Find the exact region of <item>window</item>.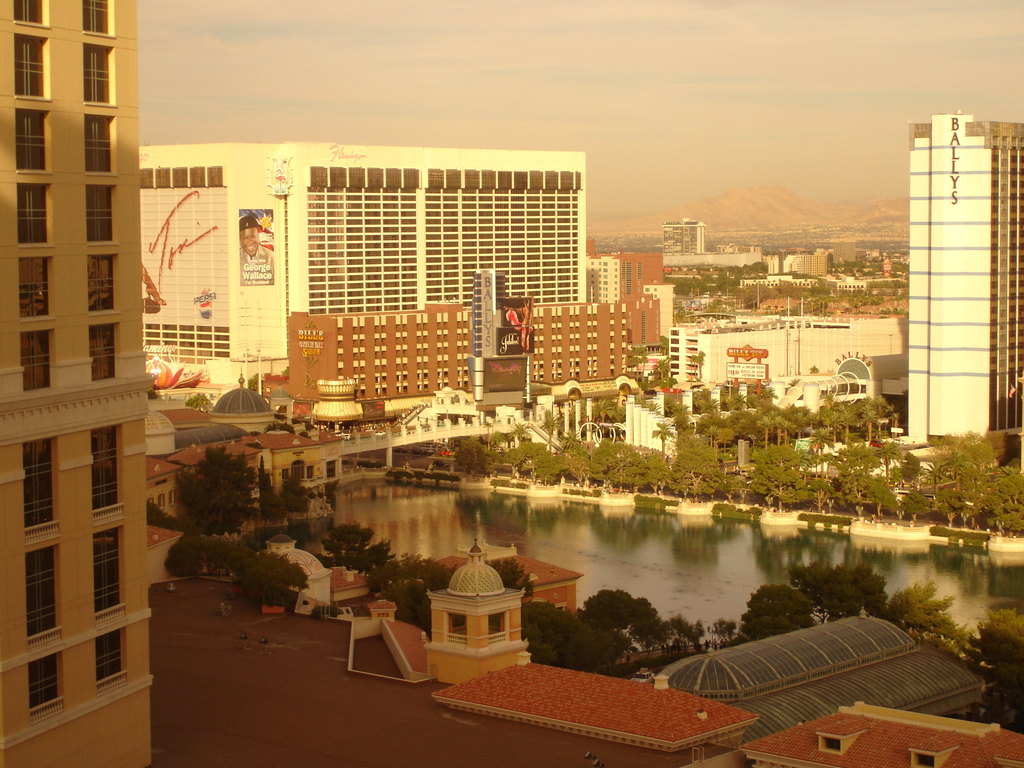
Exact region: 92 428 116 509.
